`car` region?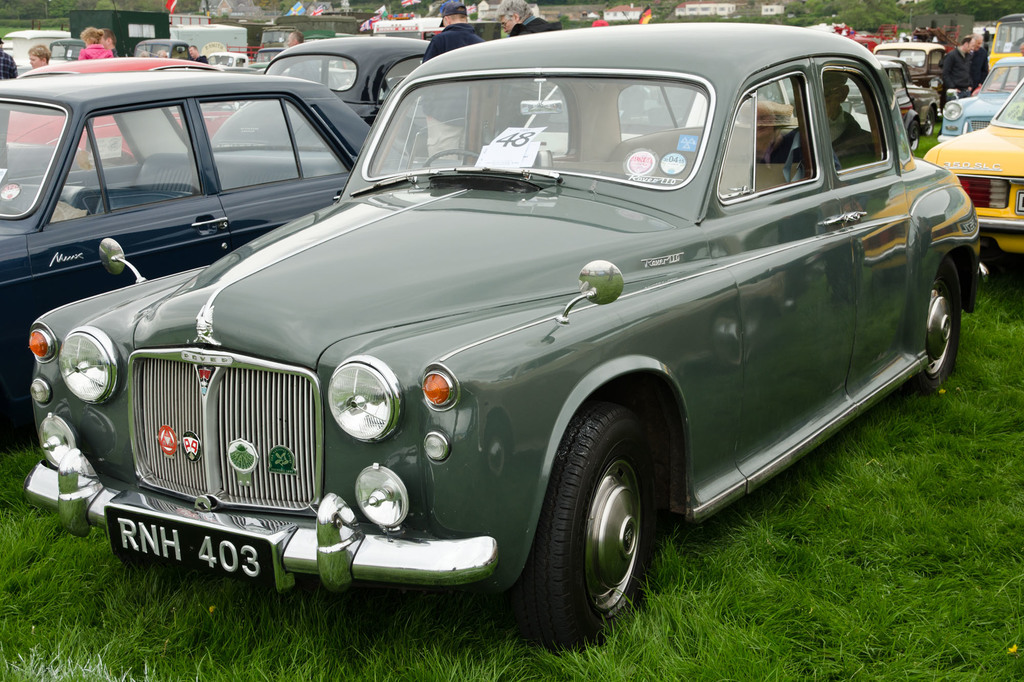
[left=23, top=16, right=985, bottom=657]
